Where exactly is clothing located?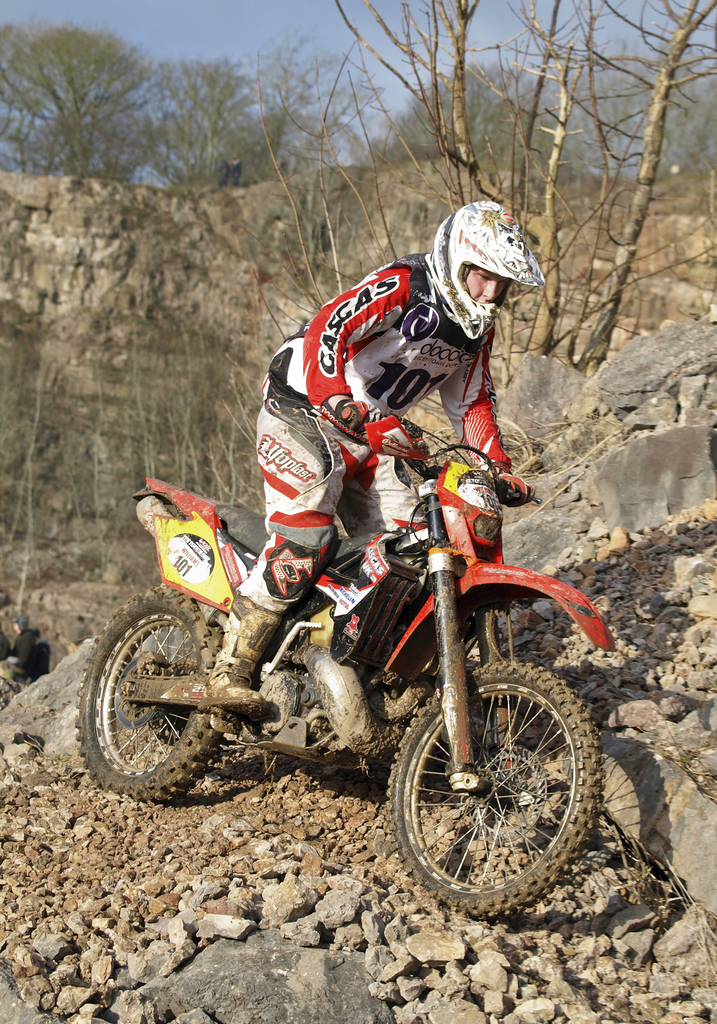
Its bounding box is BBox(237, 243, 547, 586).
